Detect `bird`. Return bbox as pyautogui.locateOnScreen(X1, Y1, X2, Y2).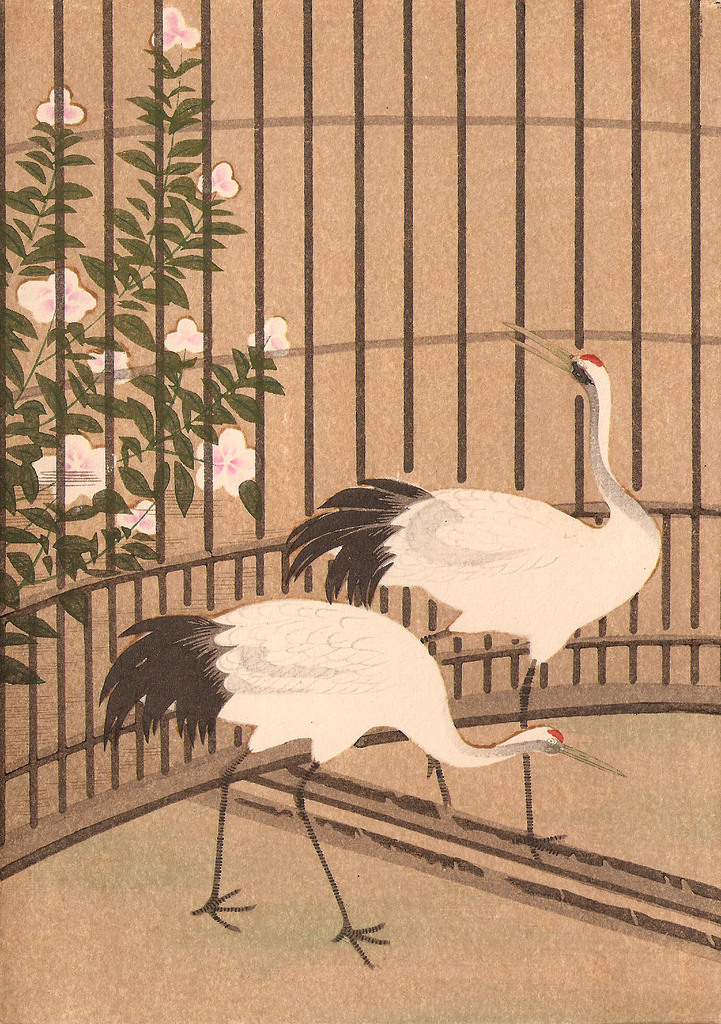
pyautogui.locateOnScreen(266, 311, 674, 868).
